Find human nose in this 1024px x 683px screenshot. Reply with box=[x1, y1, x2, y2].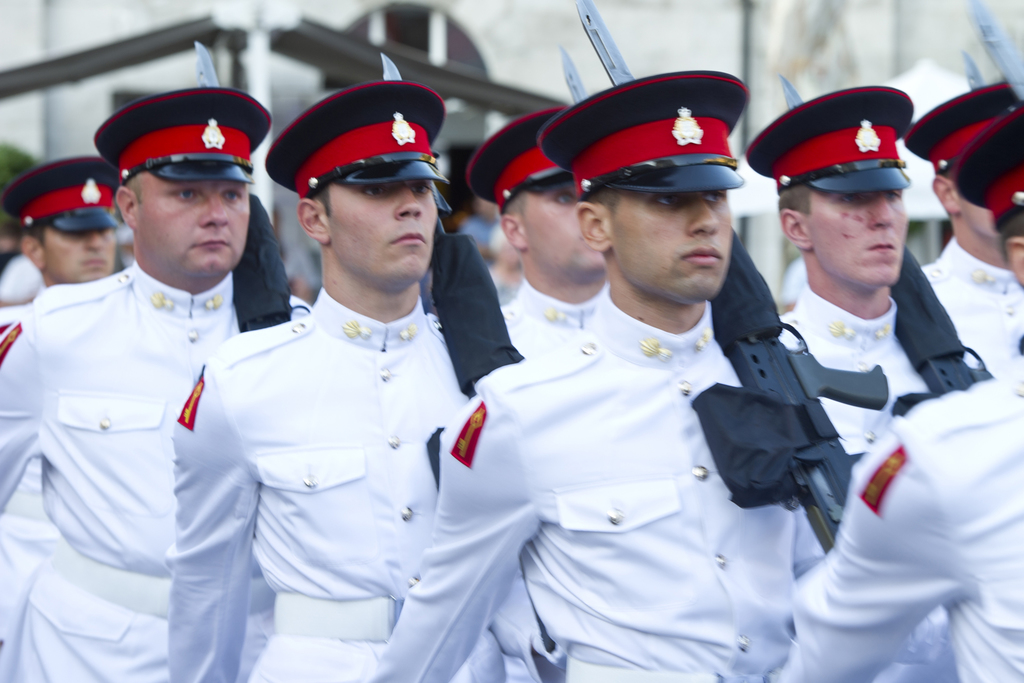
box=[195, 193, 232, 227].
